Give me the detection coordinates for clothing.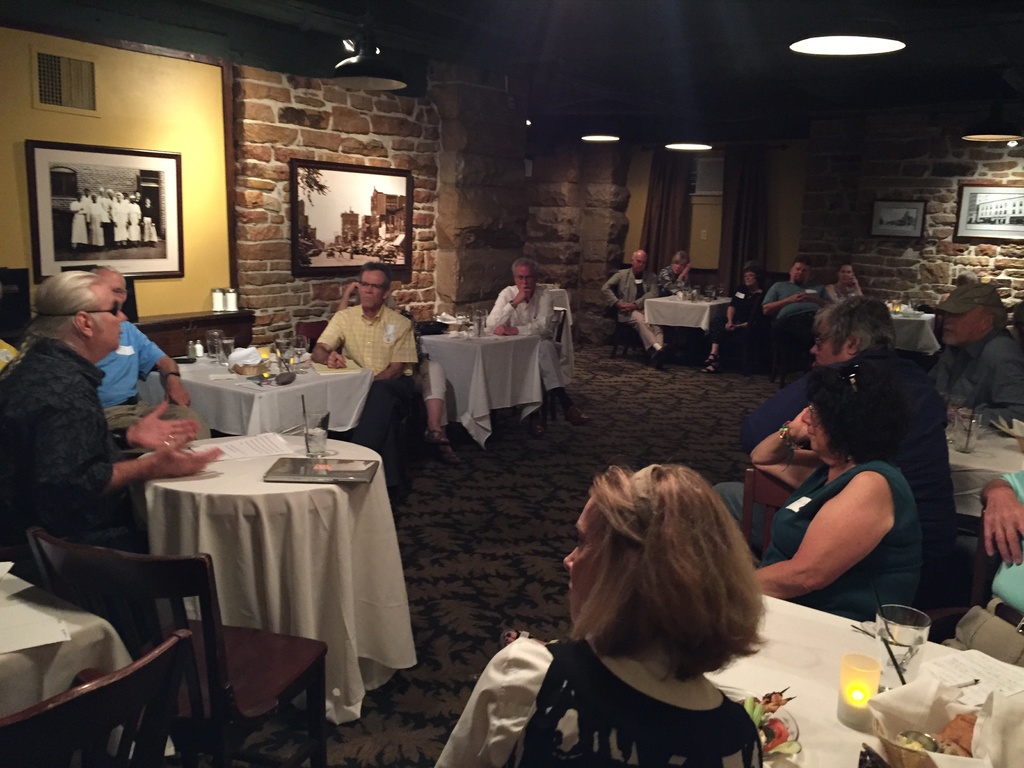
bbox=(950, 474, 1023, 678).
